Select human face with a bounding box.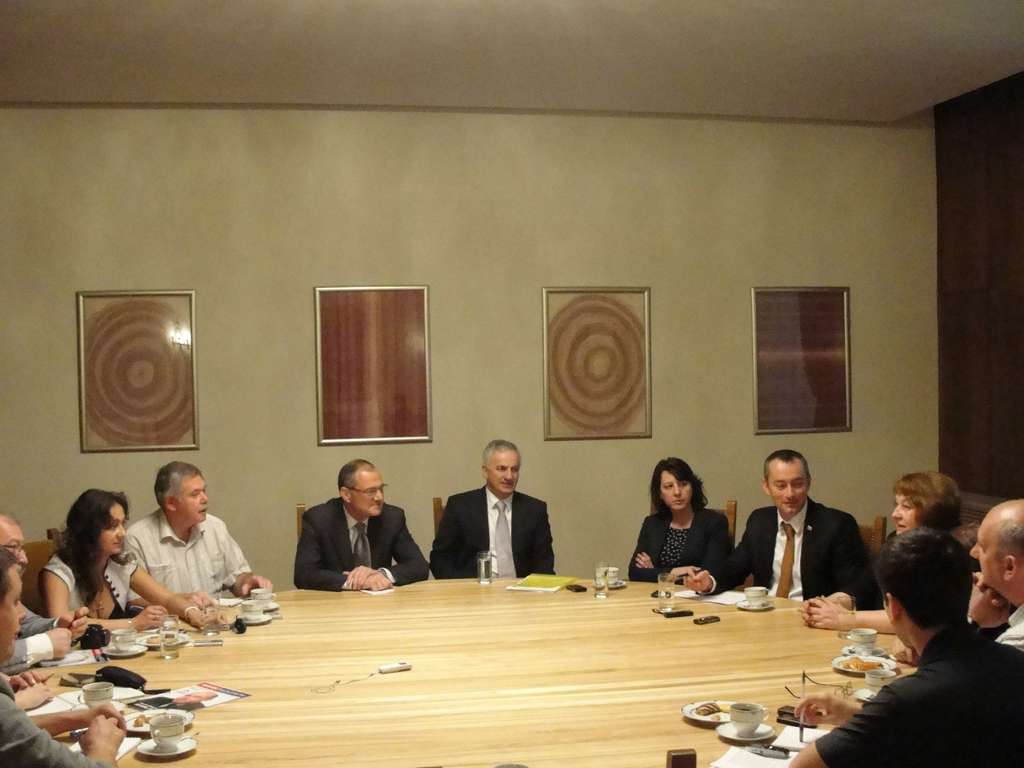
x1=490 y1=451 x2=519 y2=495.
